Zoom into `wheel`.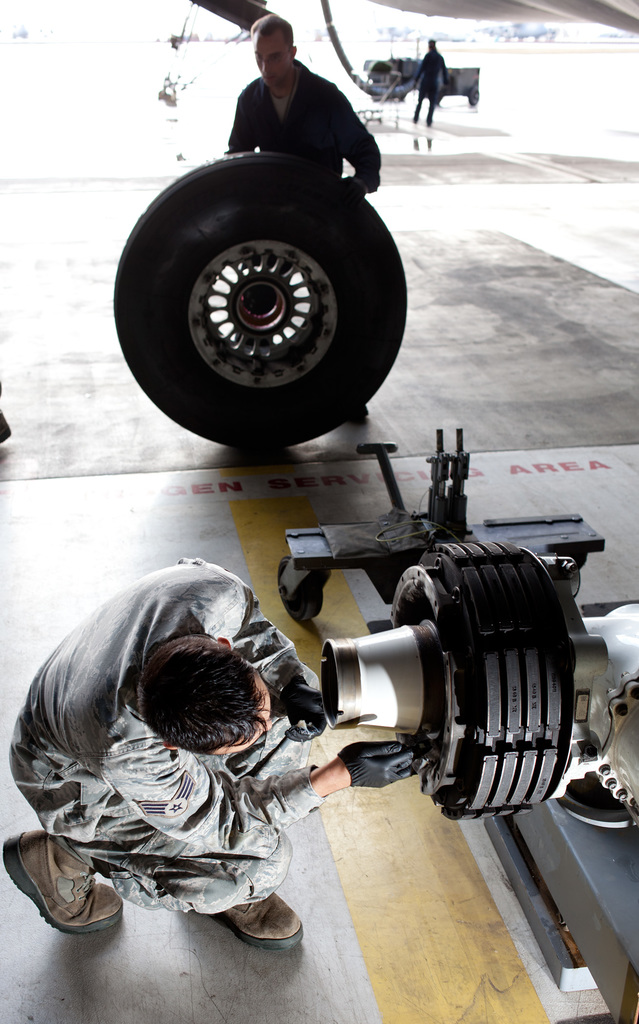
Zoom target: Rect(568, 568, 585, 598).
